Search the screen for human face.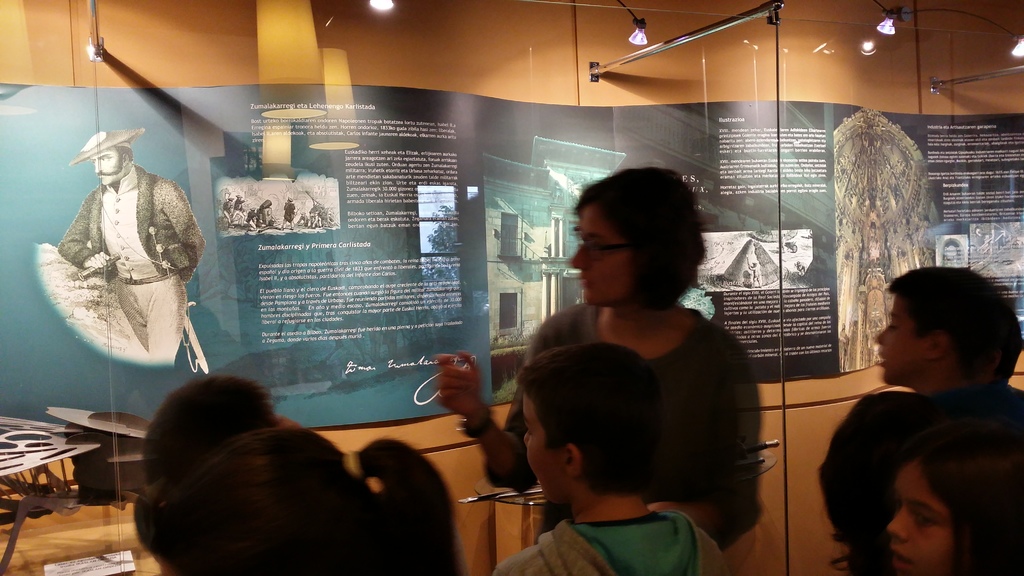
Found at bbox=[86, 152, 127, 184].
